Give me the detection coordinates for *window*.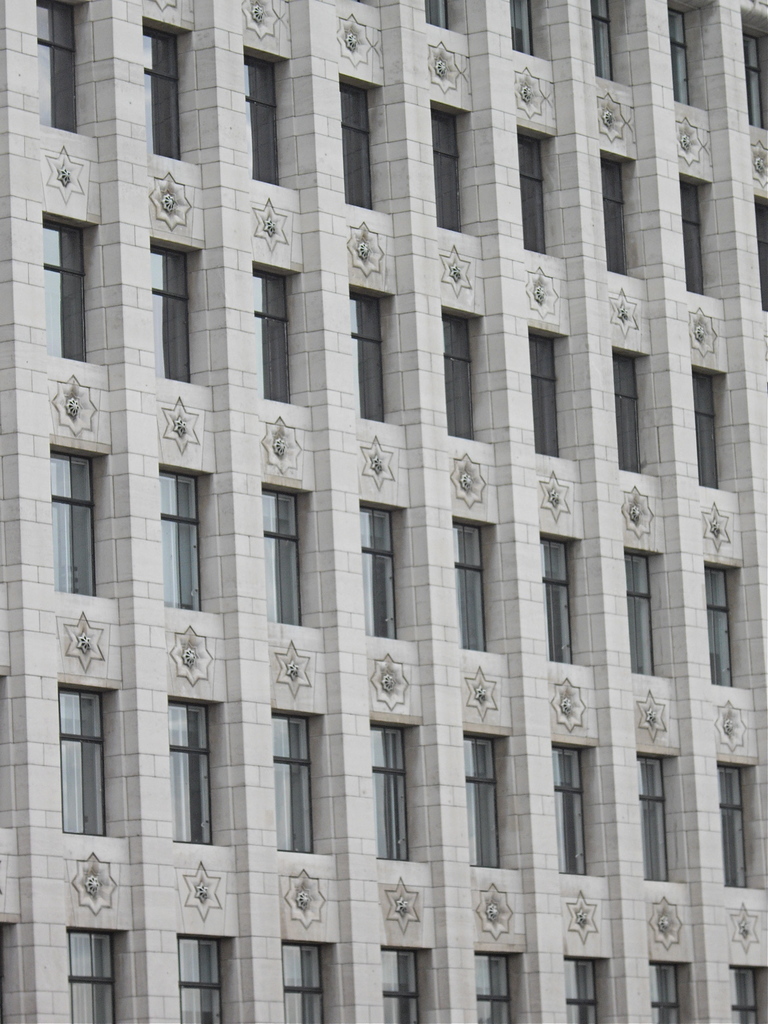
detection(452, 519, 503, 653).
